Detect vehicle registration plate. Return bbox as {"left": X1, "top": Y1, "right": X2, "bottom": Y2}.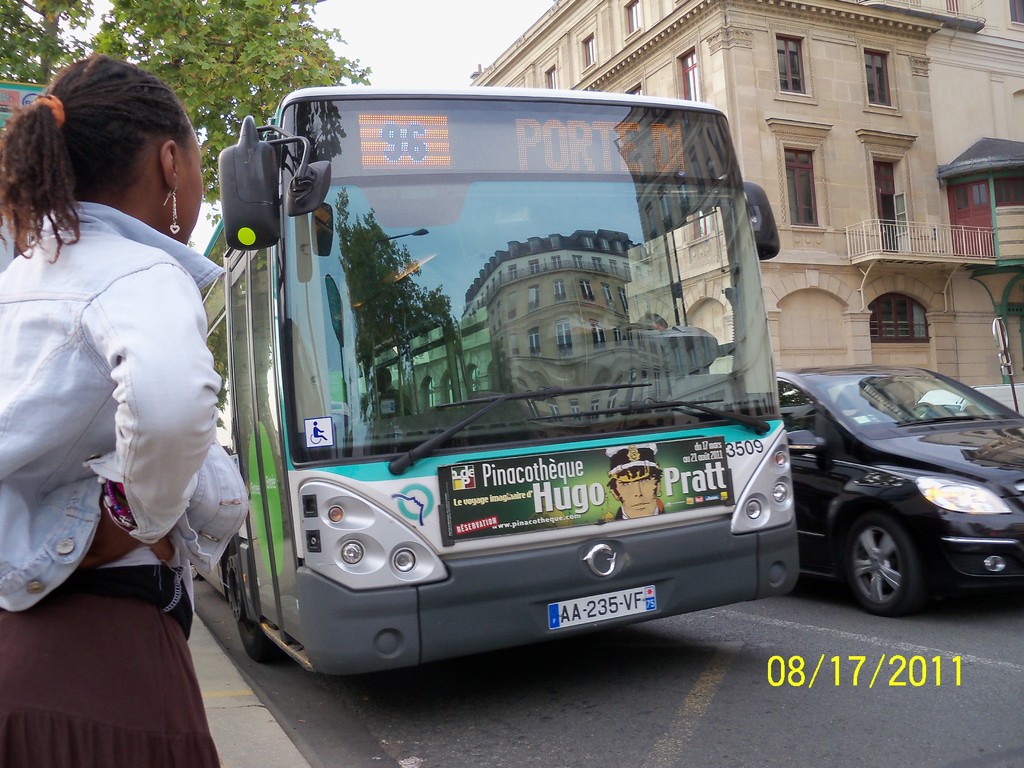
{"left": 545, "top": 580, "right": 660, "bottom": 630}.
